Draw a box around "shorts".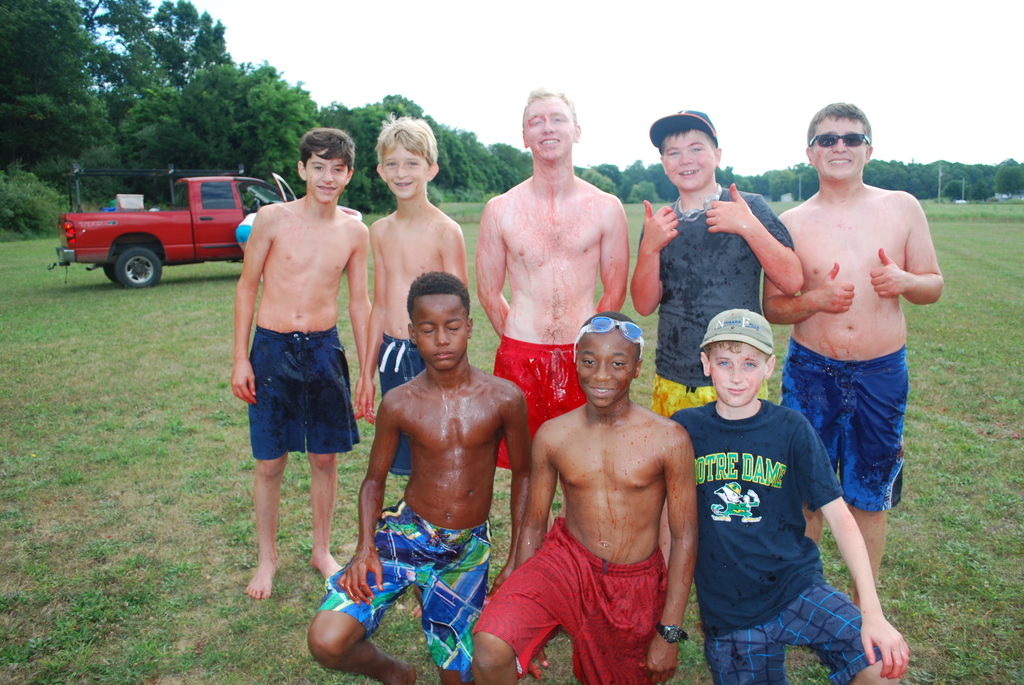
(left=474, top=514, right=668, bottom=684).
